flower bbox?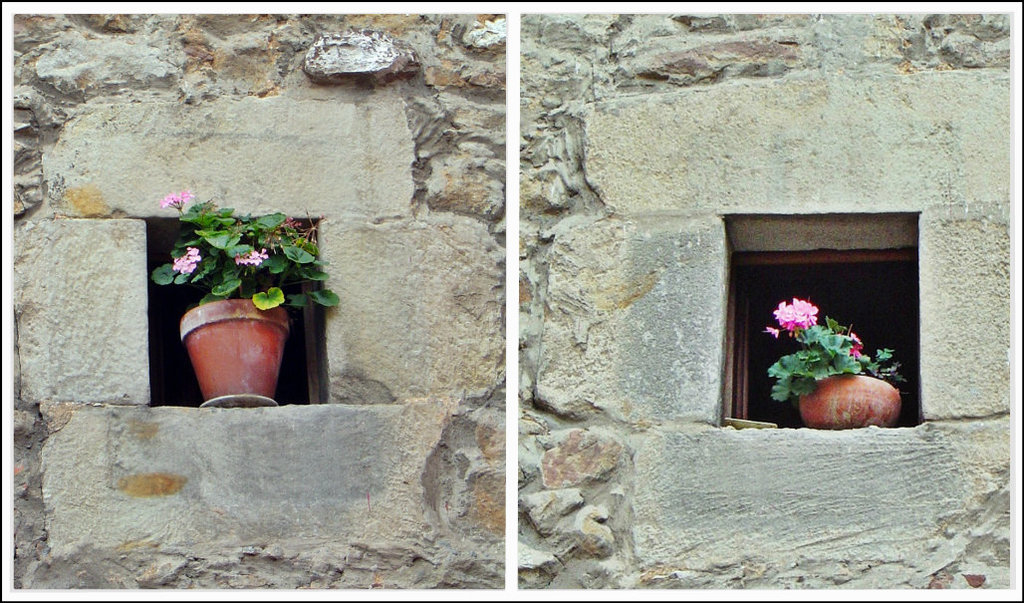
[left=152, top=183, right=188, bottom=204]
